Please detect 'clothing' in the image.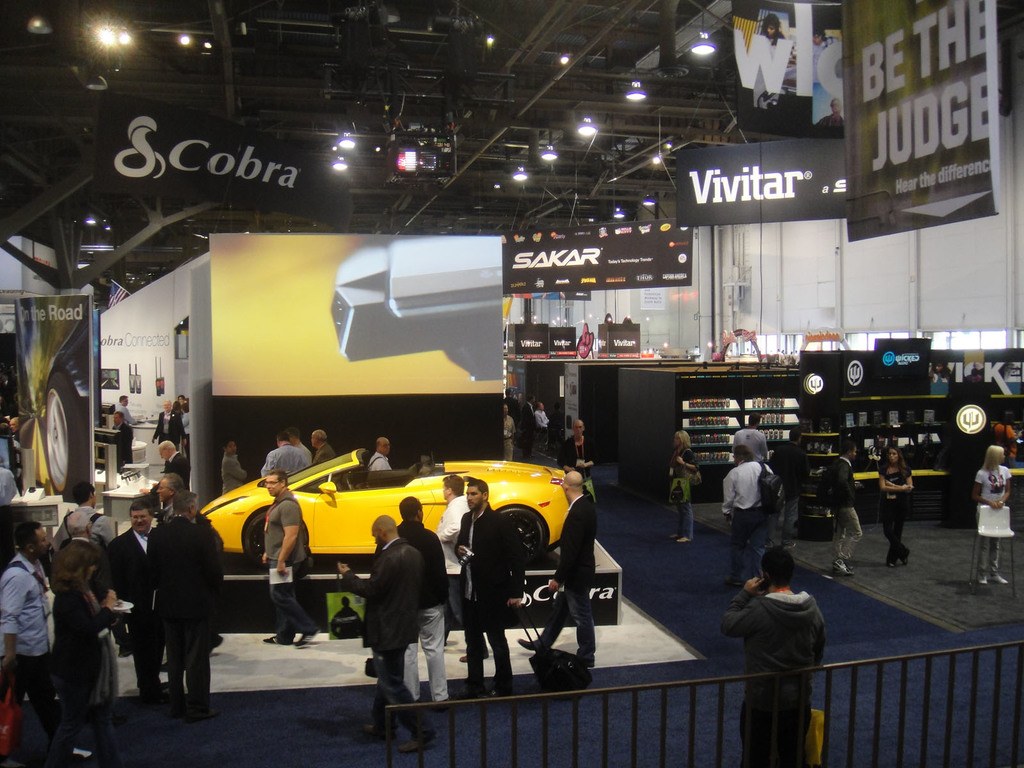
x1=717, y1=585, x2=825, y2=762.
